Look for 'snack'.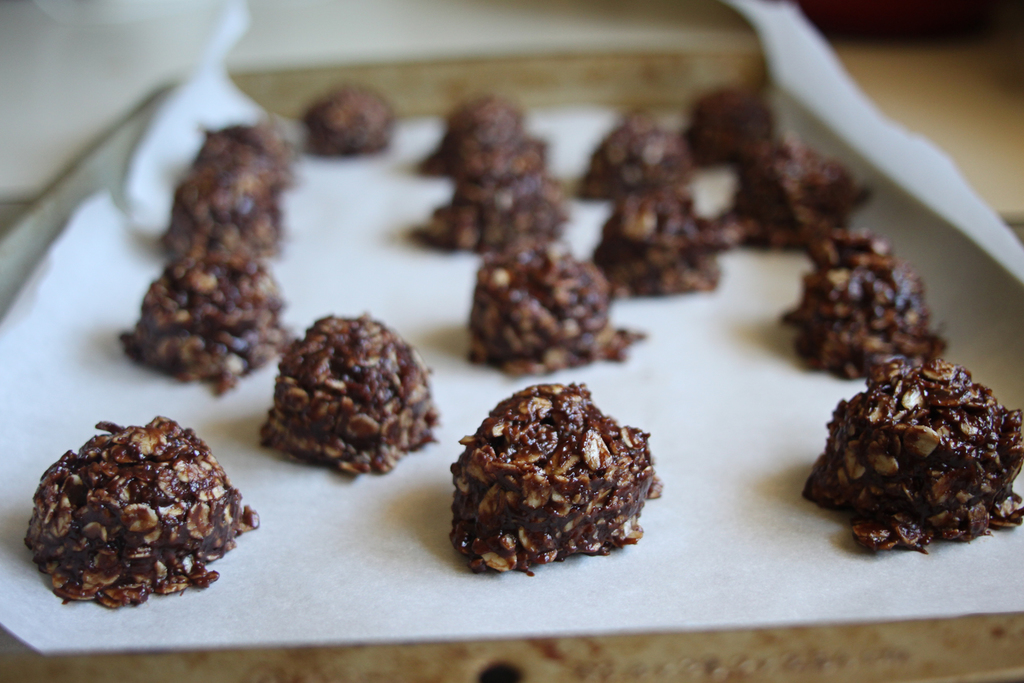
Found: left=803, top=354, right=1023, bottom=558.
